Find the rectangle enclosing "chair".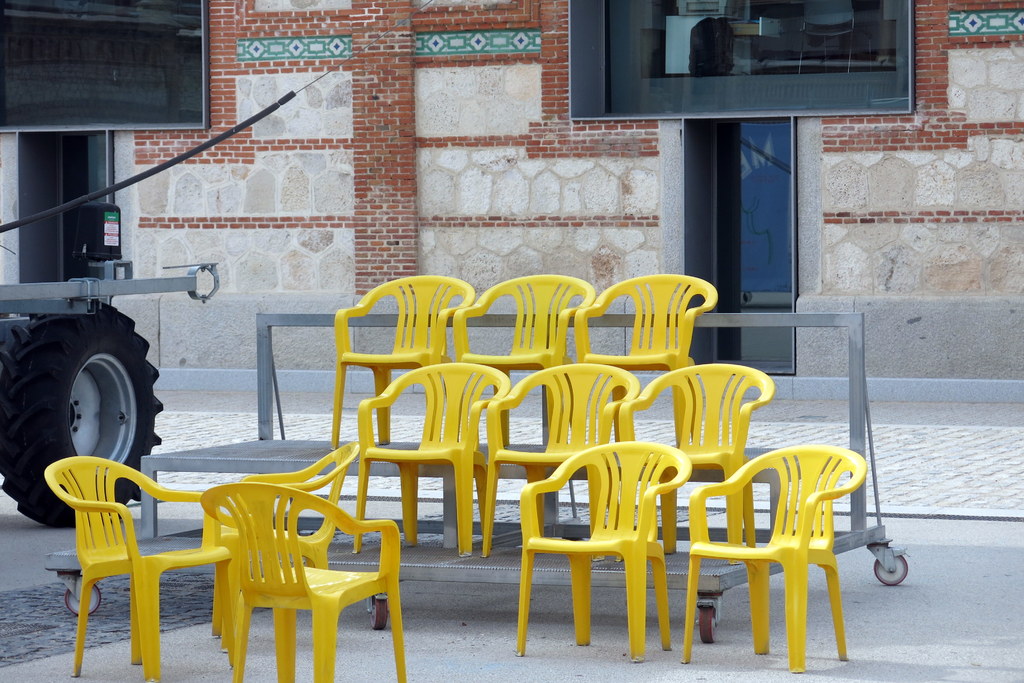
[left=216, top=448, right=360, bottom=642].
